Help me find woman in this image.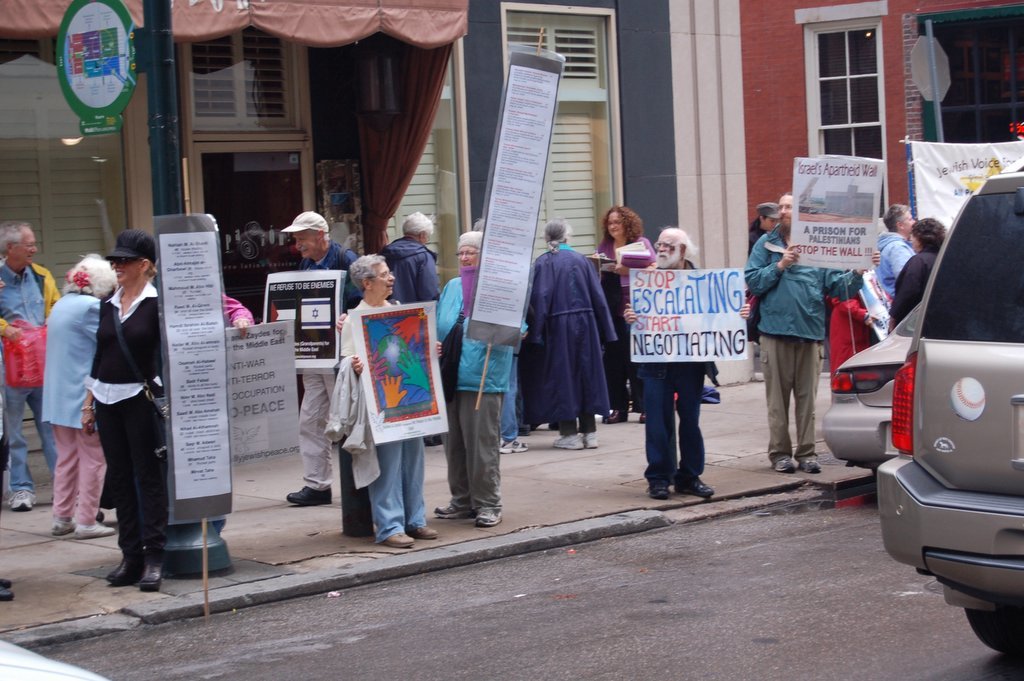
Found it: rect(535, 211, 621, 445).
